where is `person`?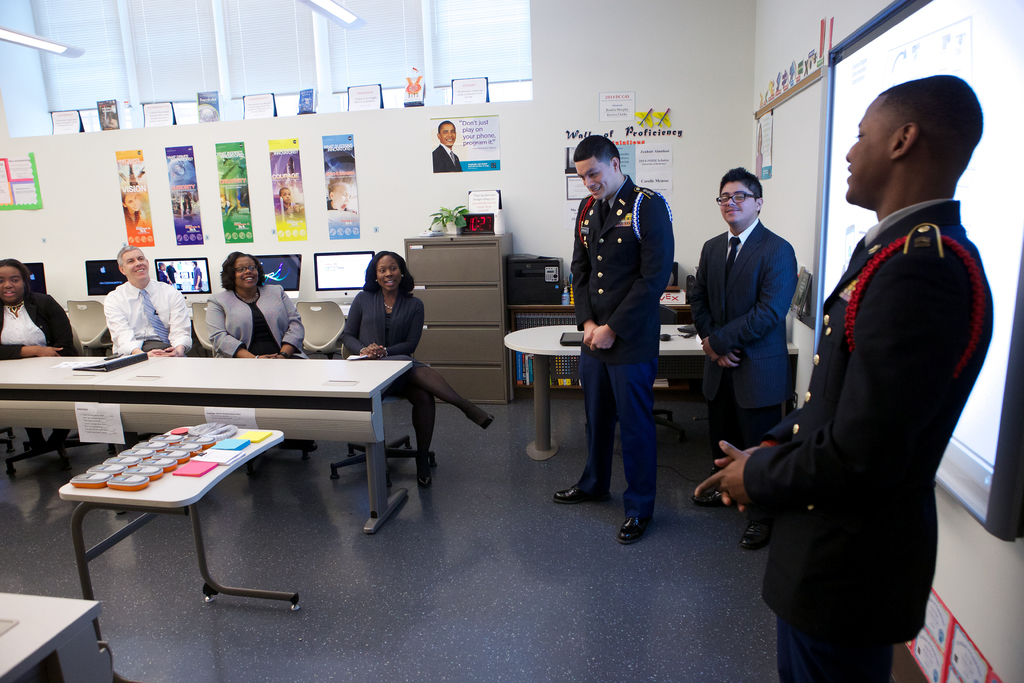
box(690, 164, 801, 550).
